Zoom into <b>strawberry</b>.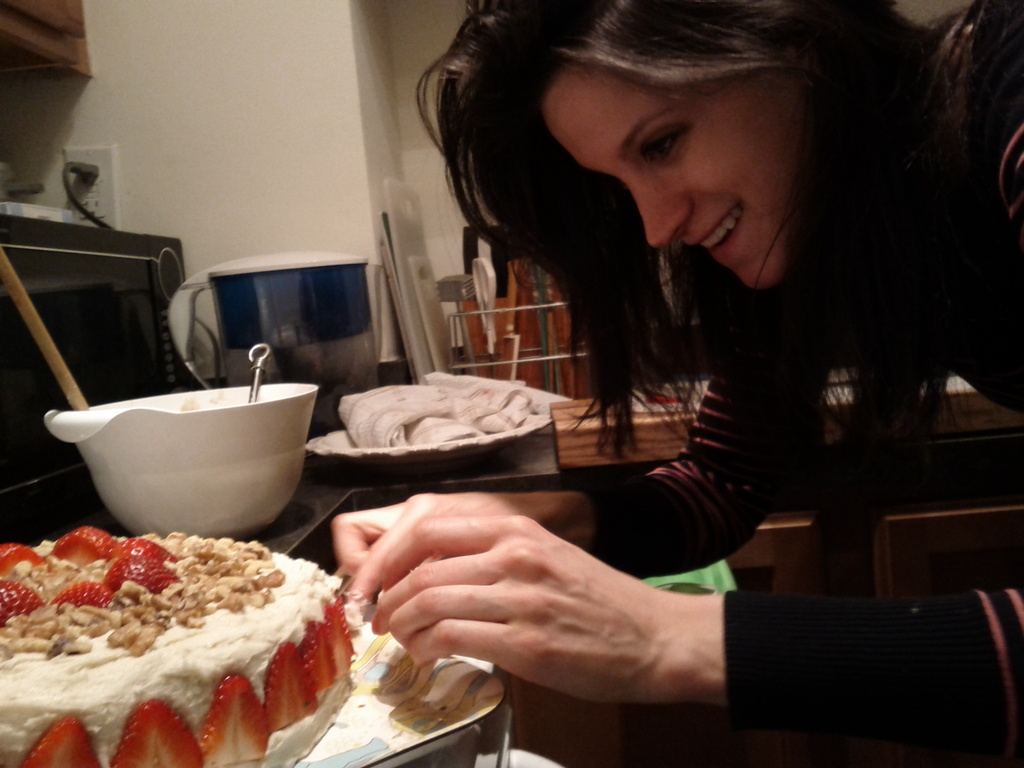
Zoom target: box=[99, 559, 186, 602].
